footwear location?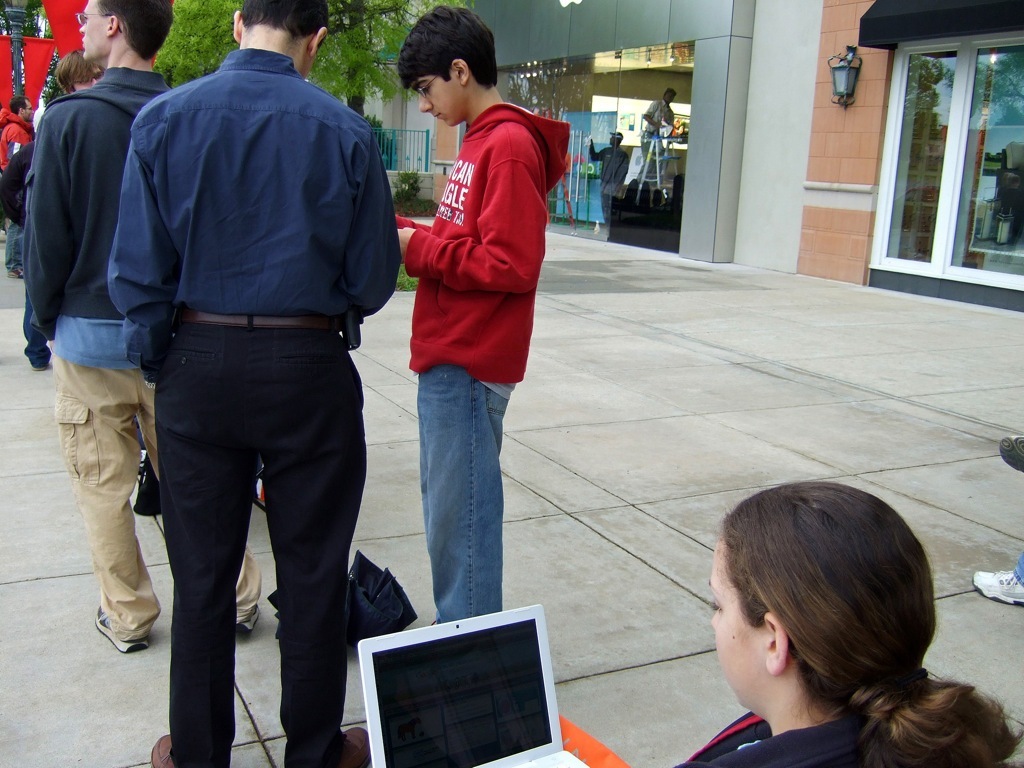
<bbox>6, 269, 28, 282</bbox>
